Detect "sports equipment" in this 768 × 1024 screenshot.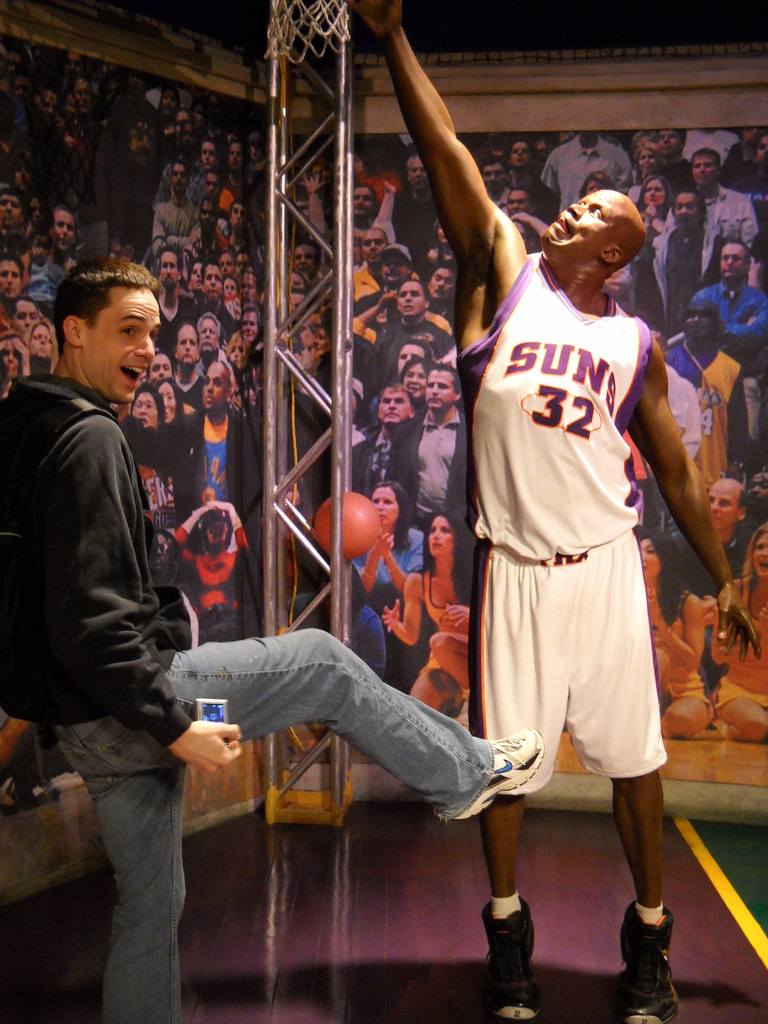
Detection: {"left": 312, "top": 488, "right": 379, "bottom": 559}.
